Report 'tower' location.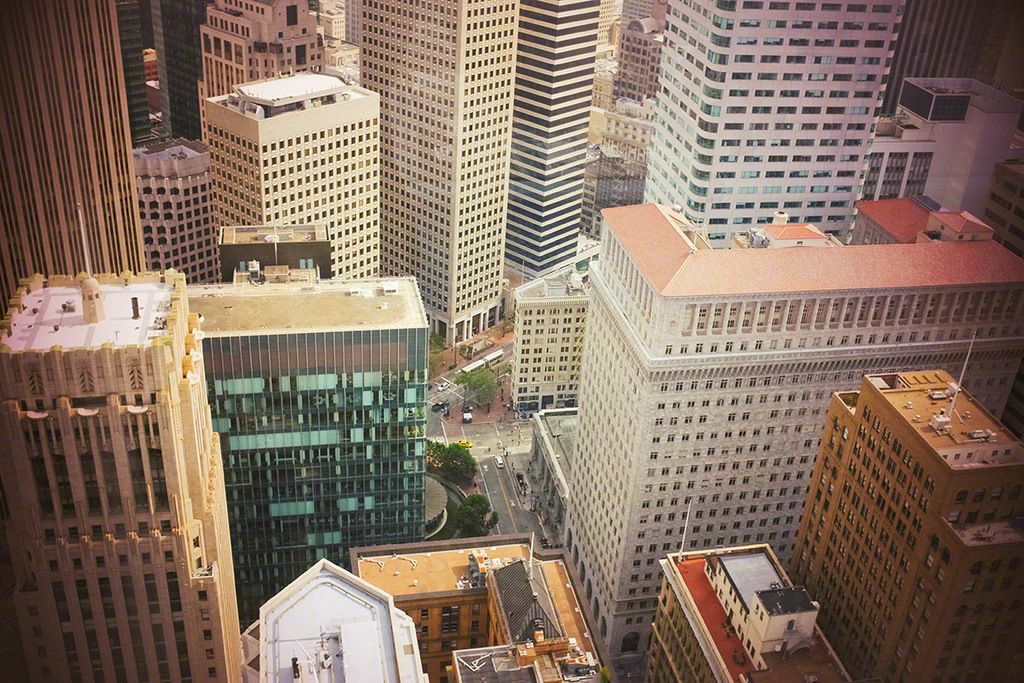
Report: Rect(183, 231, 424, 638).
